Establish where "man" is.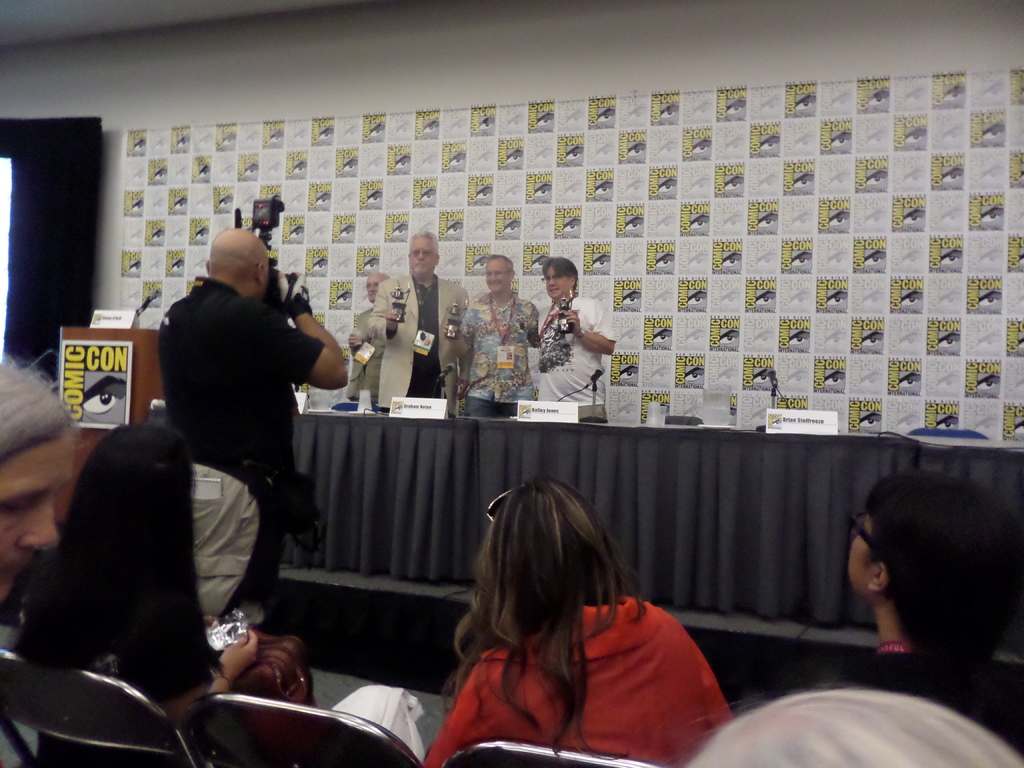
Established at [141,216,338,680].
